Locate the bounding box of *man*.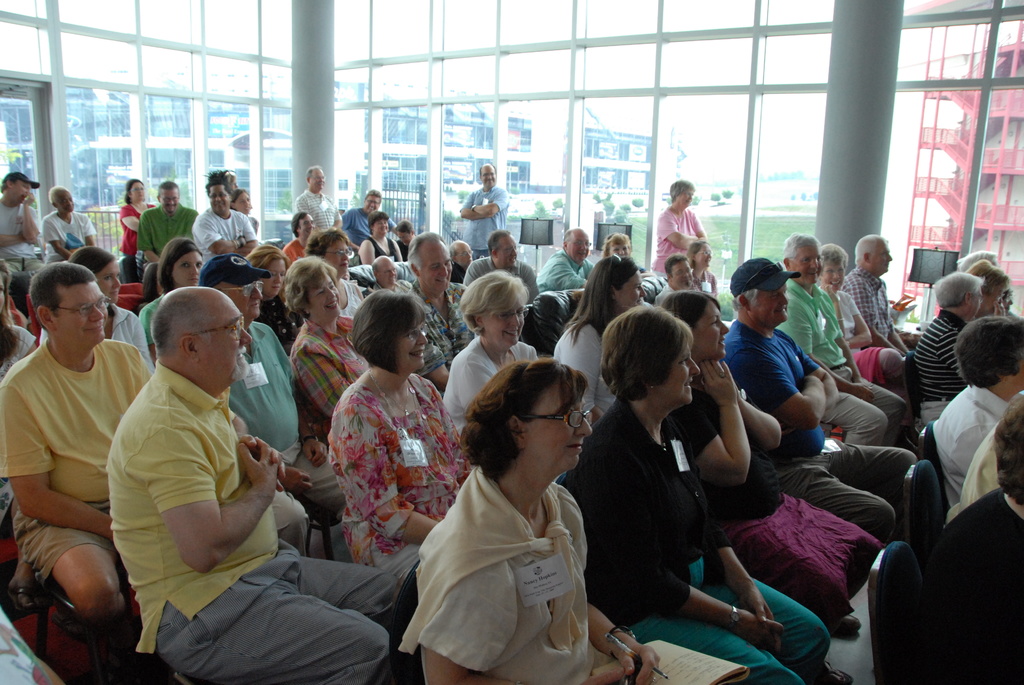
Bounding box: bbox=[43, 187, 97, 264].
